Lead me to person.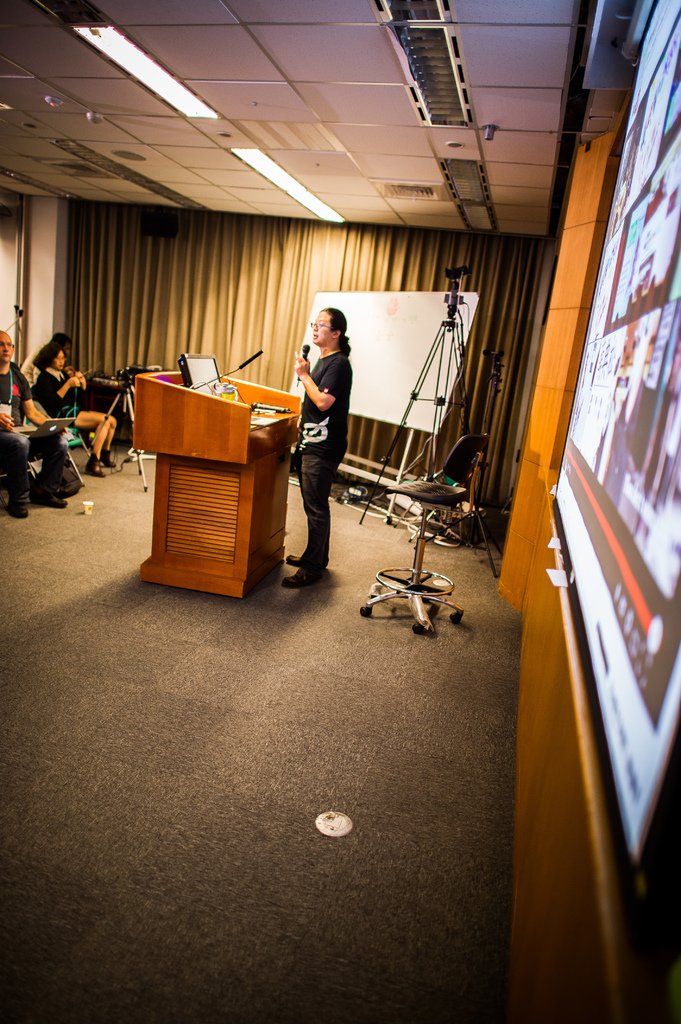
Lead to box(20, 332, 118, 484).
